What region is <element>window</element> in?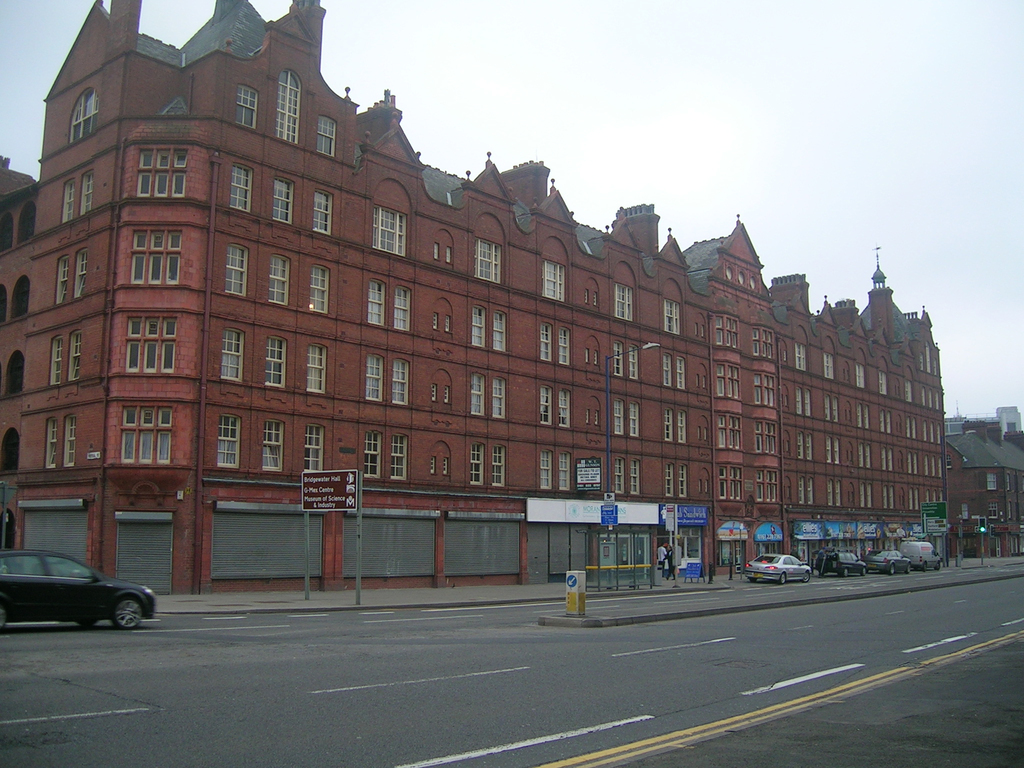
BBox(493, 377, 508, 417).
